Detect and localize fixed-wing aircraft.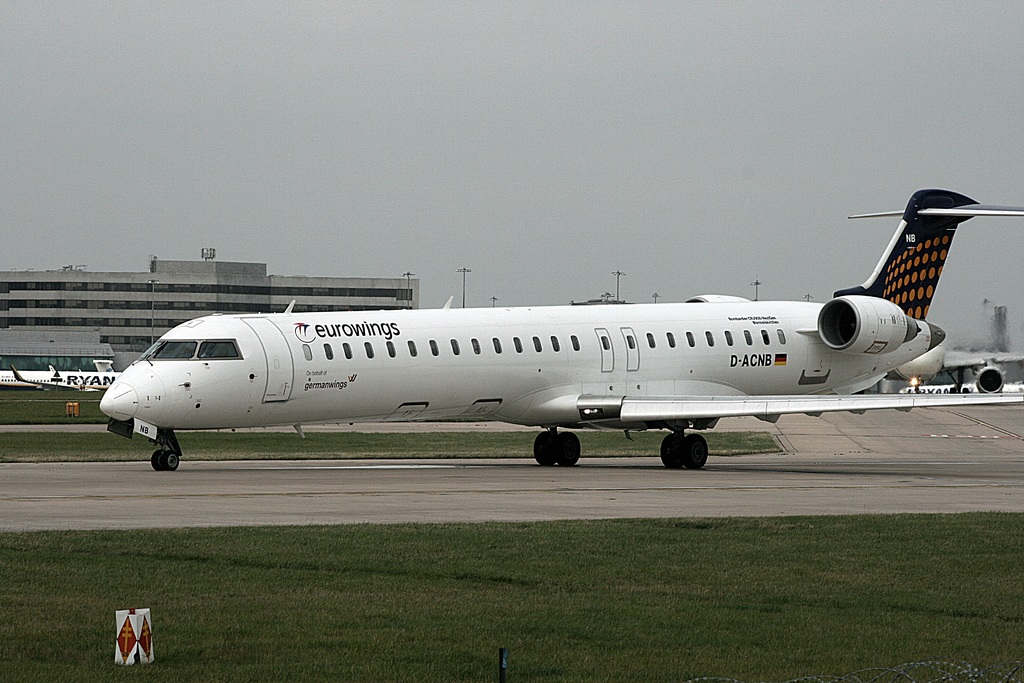
Localized at <region>94, 191, 1023, 471</region>.
